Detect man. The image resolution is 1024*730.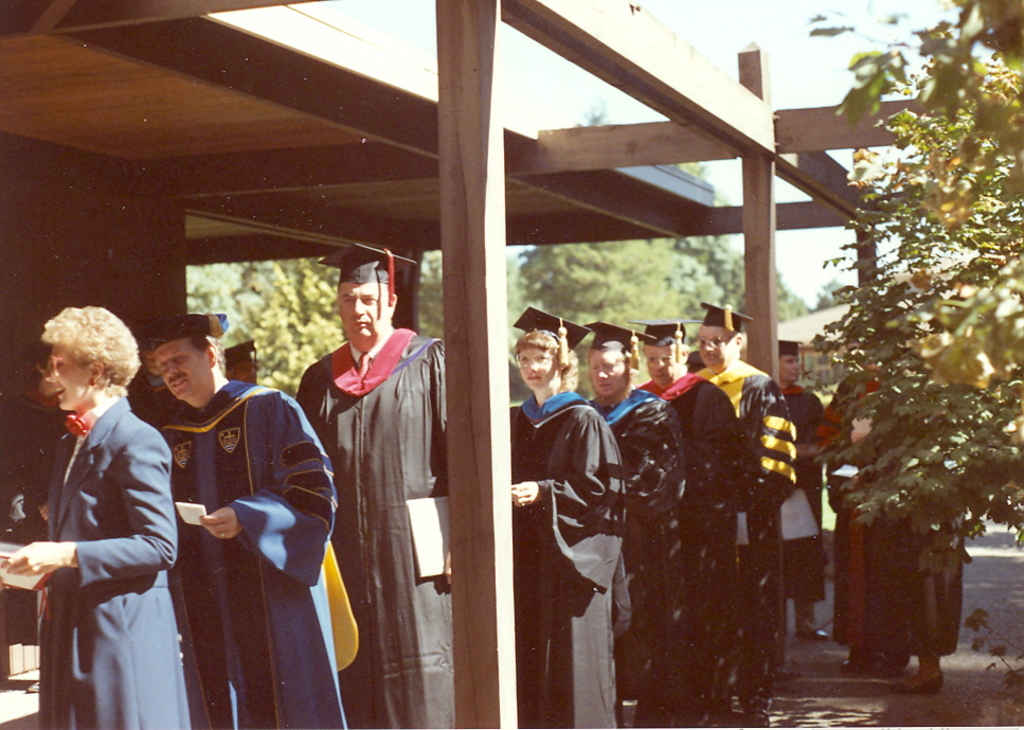
BBox(773, 333, 829, 637).
